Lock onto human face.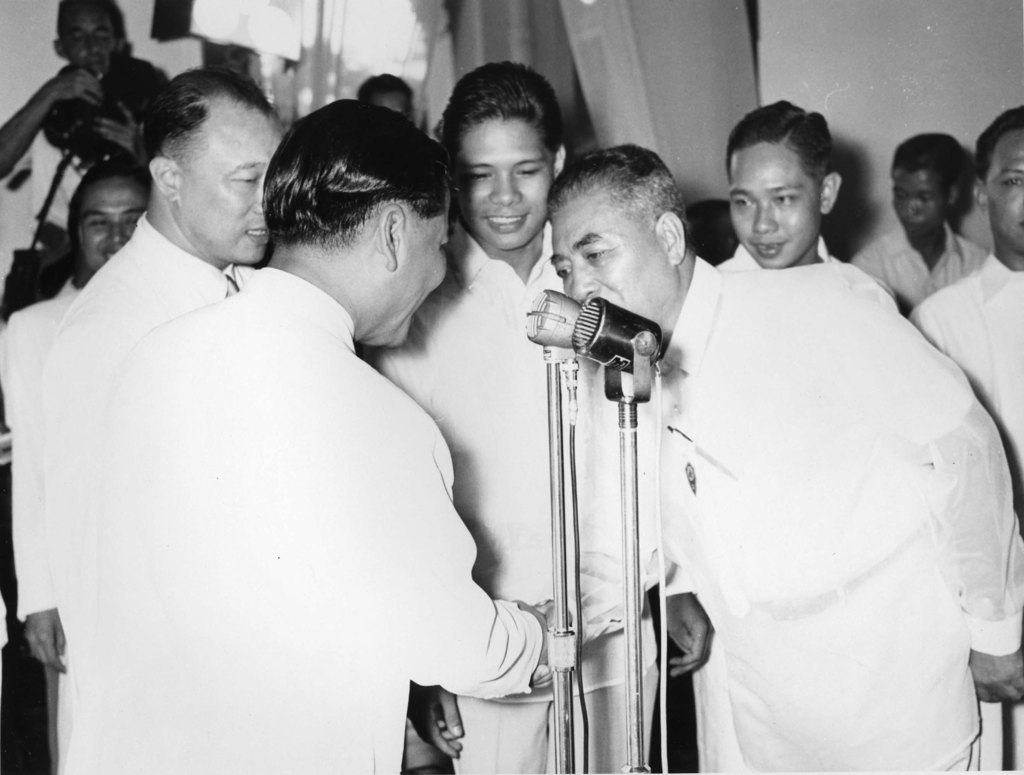
Locked: pyautogui.locateOnScreen(461, 115, 557, 252).
